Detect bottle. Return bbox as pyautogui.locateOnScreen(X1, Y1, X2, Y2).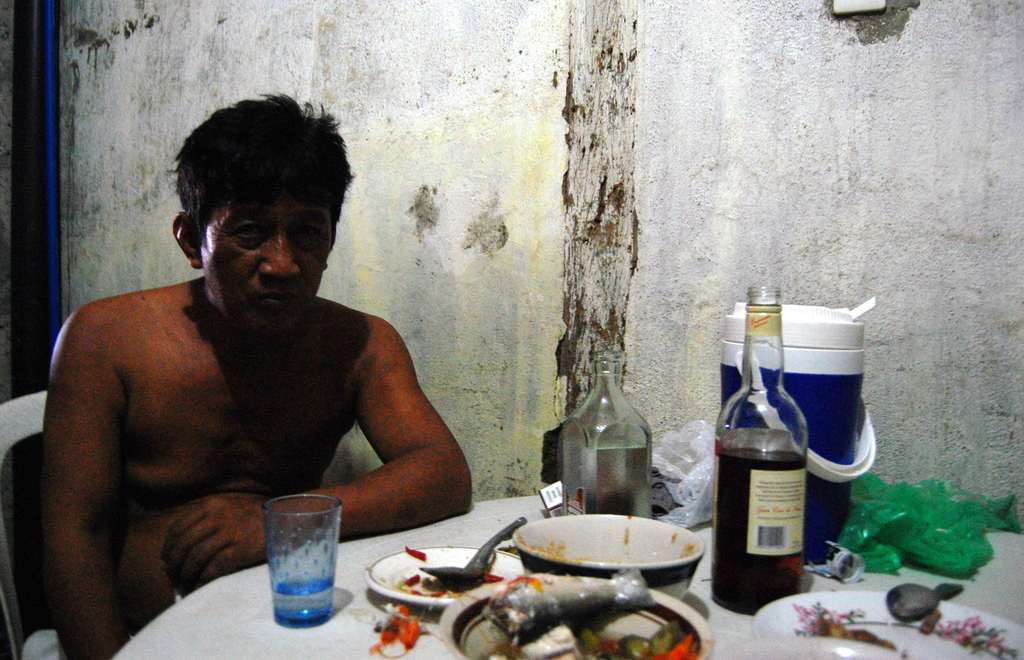
pyautogui.locateOnScreen(711, 280, 812, 616).
